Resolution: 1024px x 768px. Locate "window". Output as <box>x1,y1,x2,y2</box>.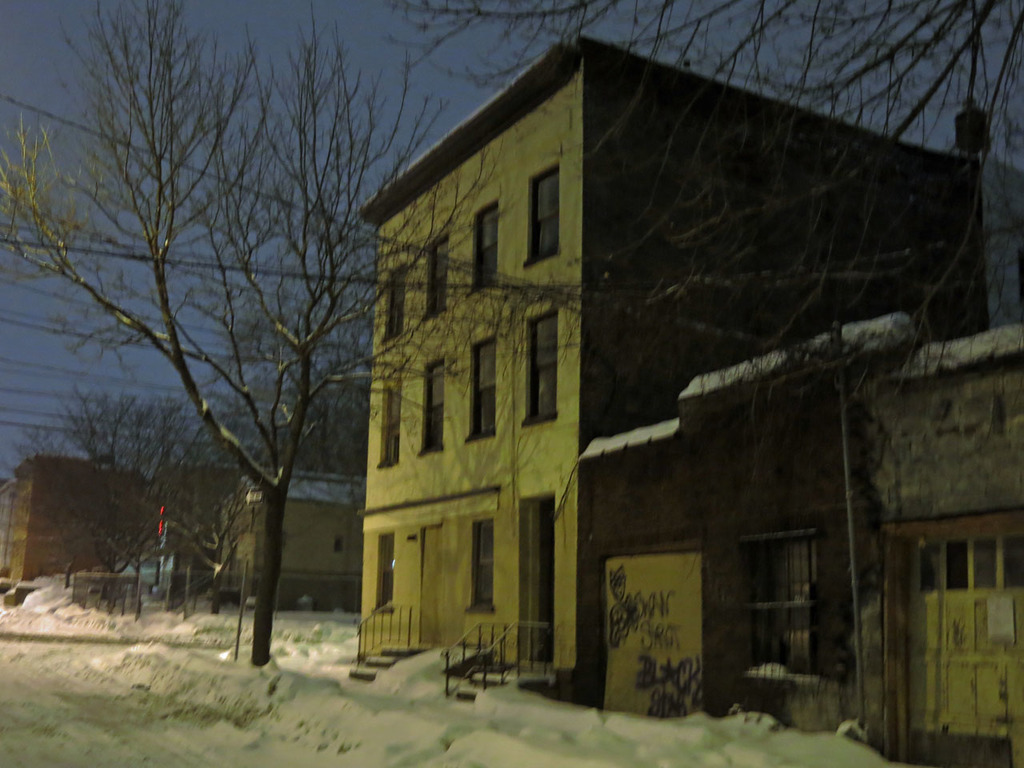
<box>463,190,505,298</box>.
